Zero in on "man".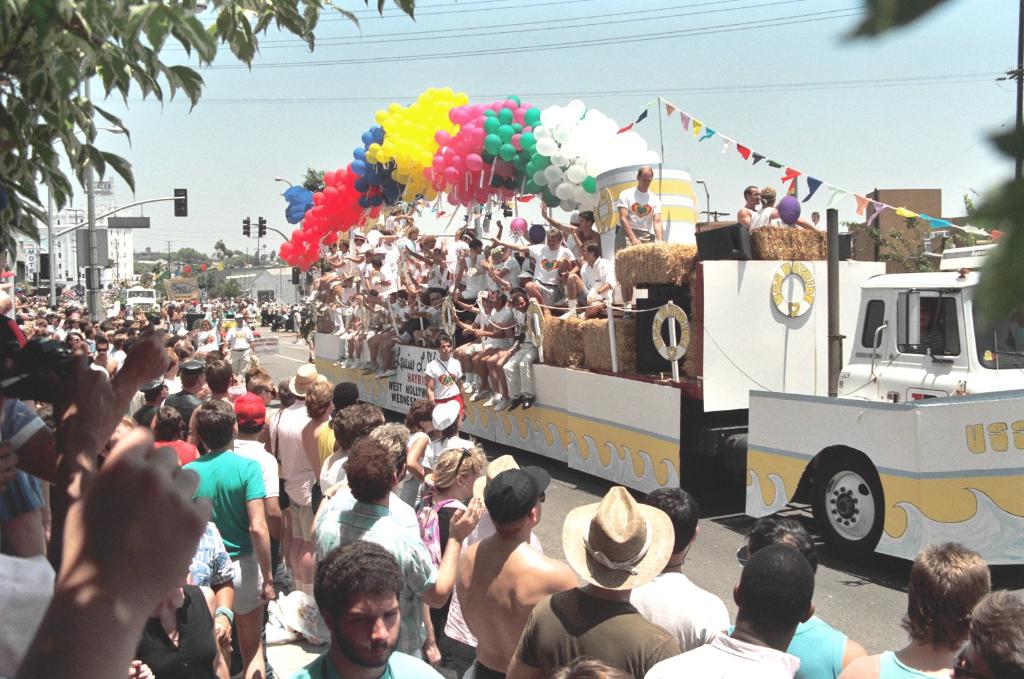
Zeroed in: x1=222, y1=314, x2=257, y2=378.
